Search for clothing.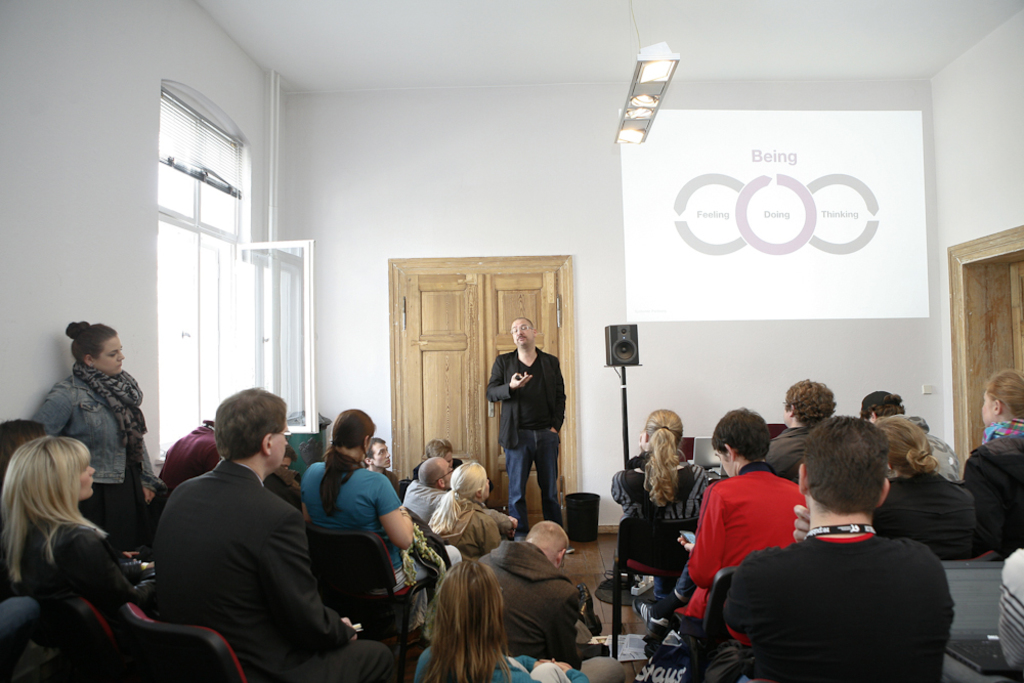
Found at pyautogui.locateOnScreen(434, 487, 495, 557).
